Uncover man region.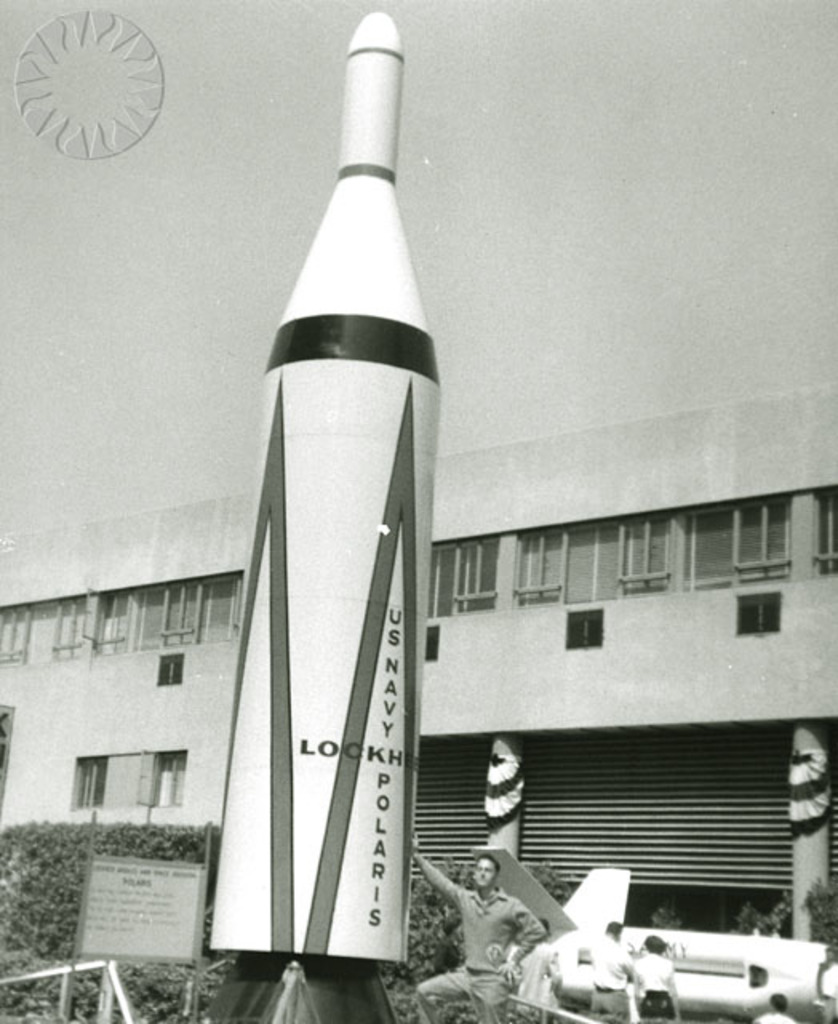
Uncovered: (817,944,836,1022).
